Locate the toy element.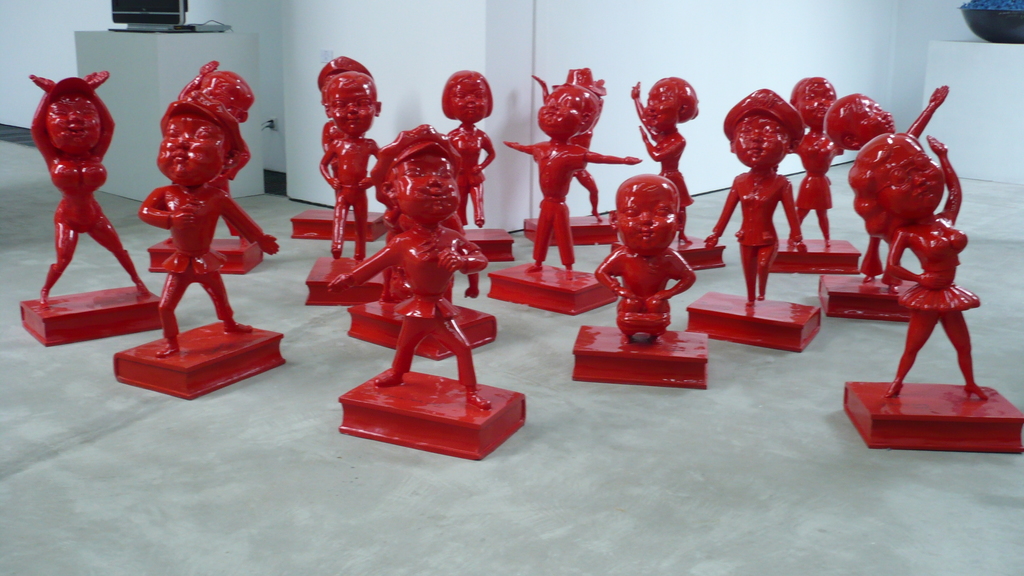
Element bbox: left=113, top=88, right=286, bottom=402.
